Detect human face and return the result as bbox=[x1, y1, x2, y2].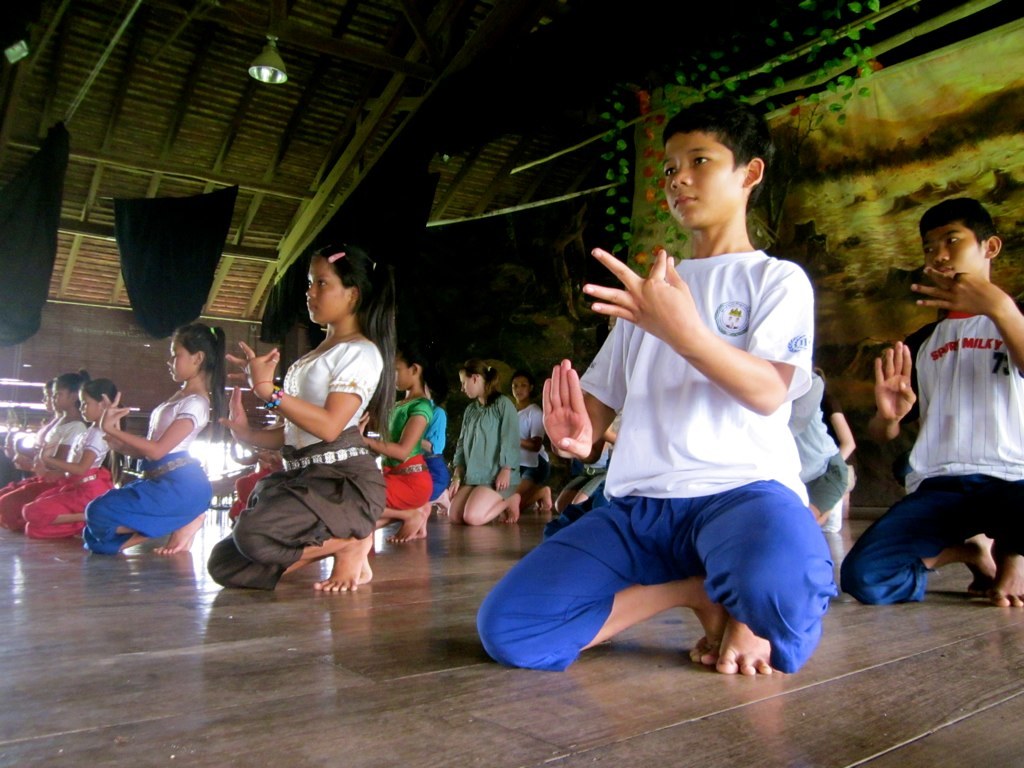
bbox=[919, 225, 979, 272].
